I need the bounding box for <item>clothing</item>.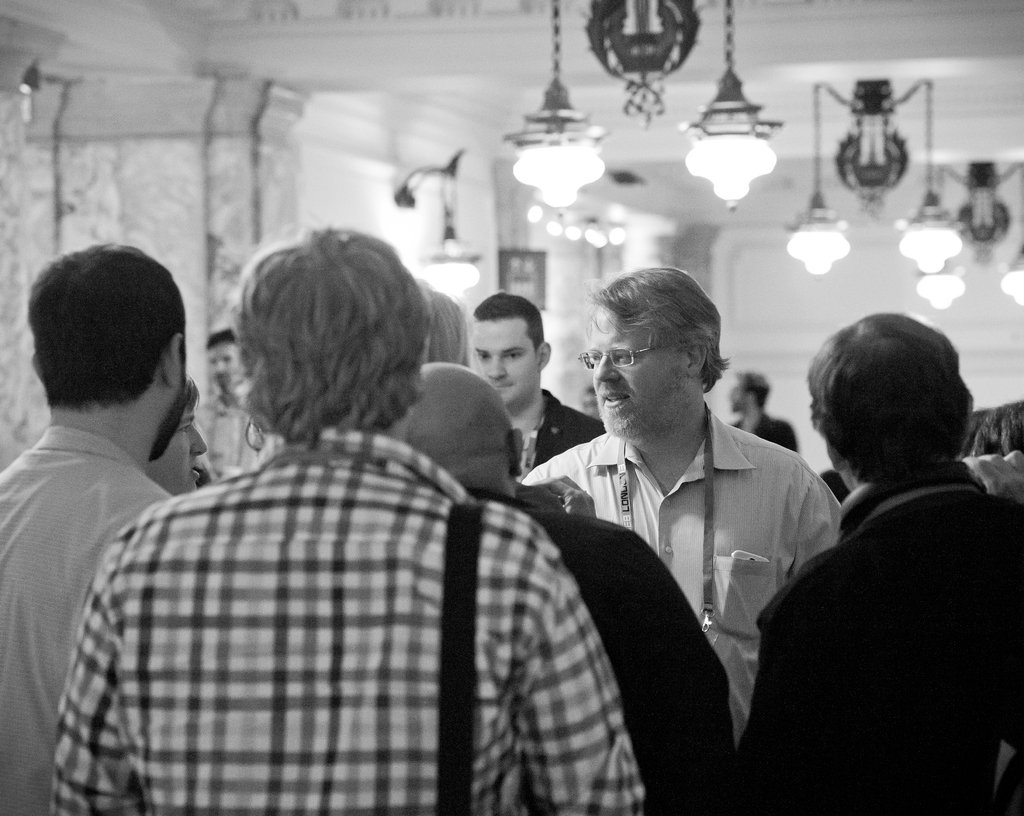
Here it is: box=[192, 392, 282, 481].
